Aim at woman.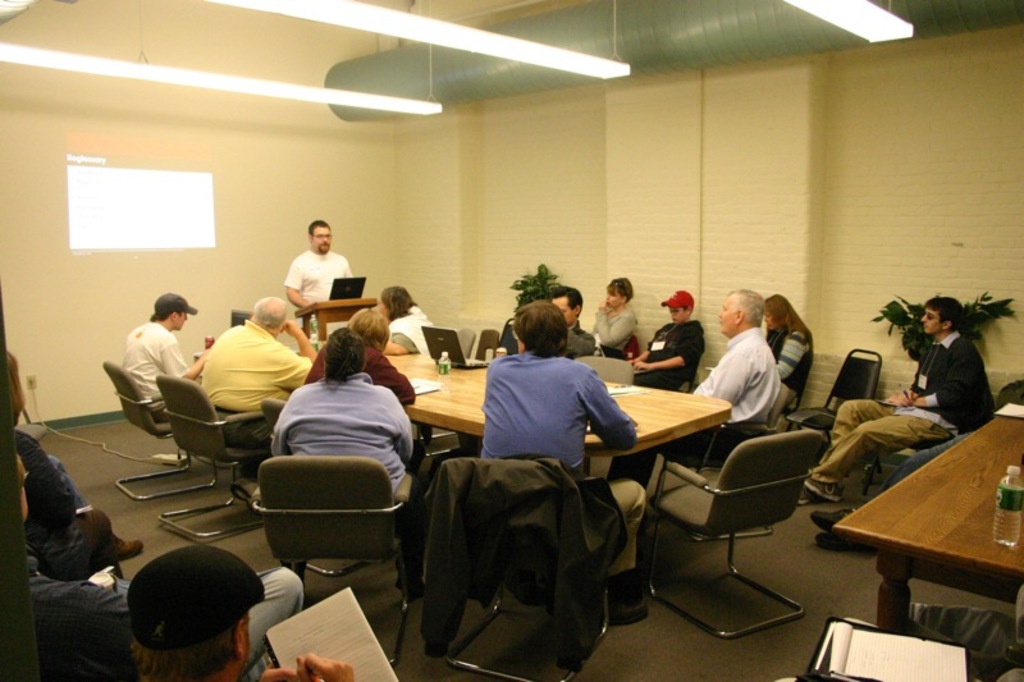
Aimed at 591/278/639/356.
